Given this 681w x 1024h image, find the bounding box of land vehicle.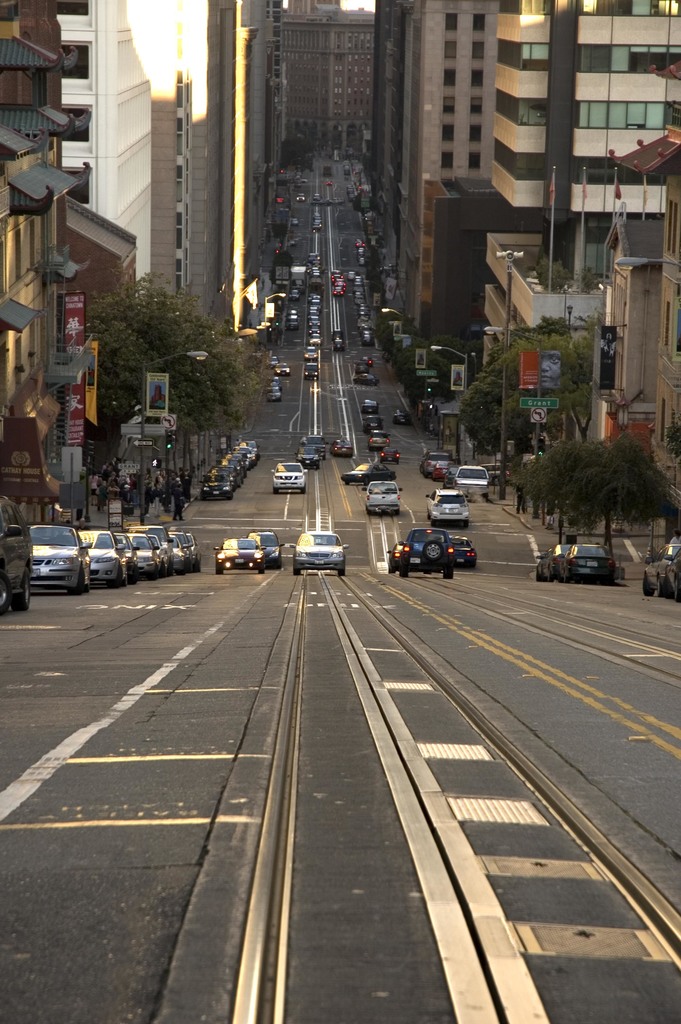
213 536 270 576.
